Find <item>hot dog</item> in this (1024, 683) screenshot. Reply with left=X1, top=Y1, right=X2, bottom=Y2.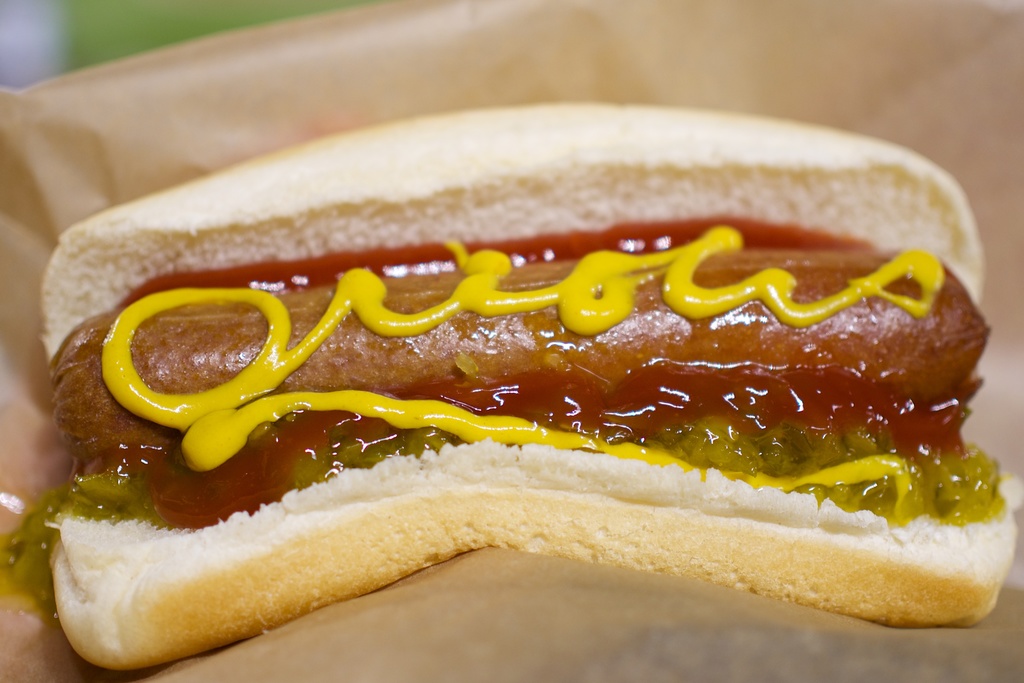
left=16, top=92, right=1023, bottom=679.
